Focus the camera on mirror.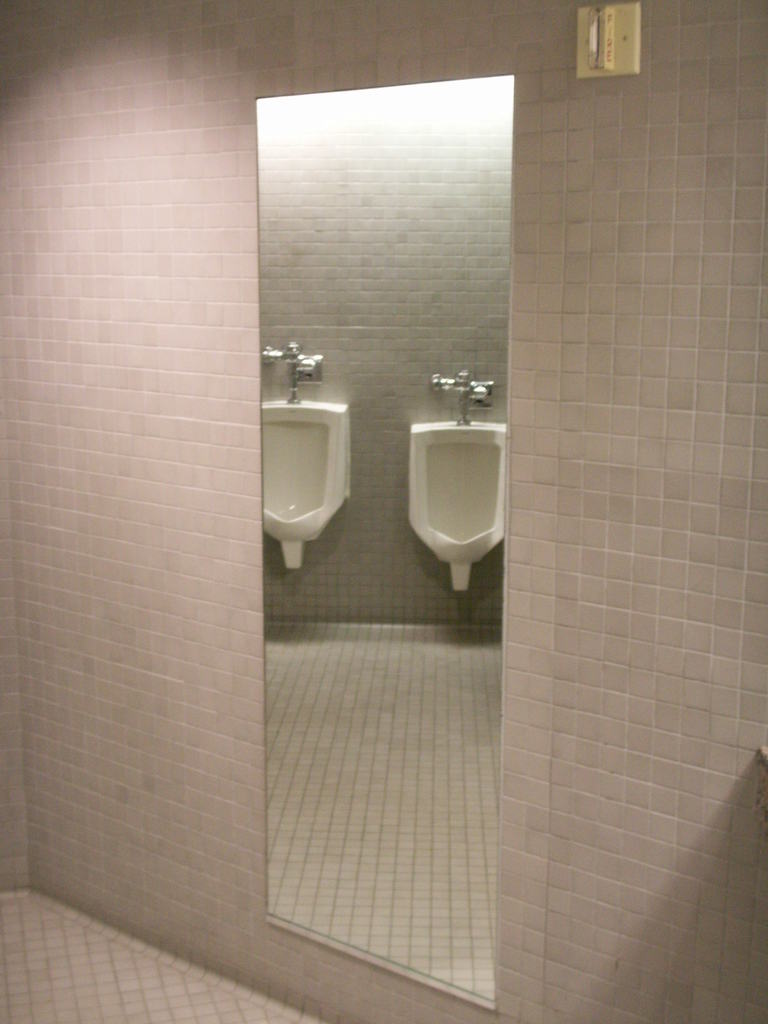
Focus region: {"x1": 259, "y1": 78, "x2": 514, "y2": 1019}.
